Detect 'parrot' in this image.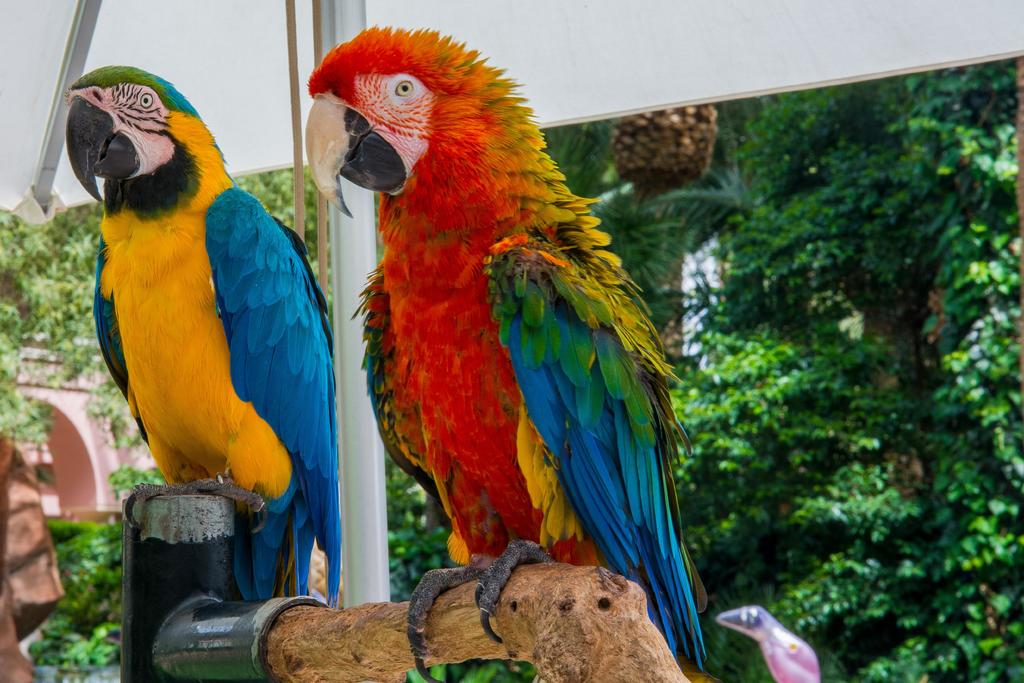
Detection: l=63, t=63, r=343, b=609.
